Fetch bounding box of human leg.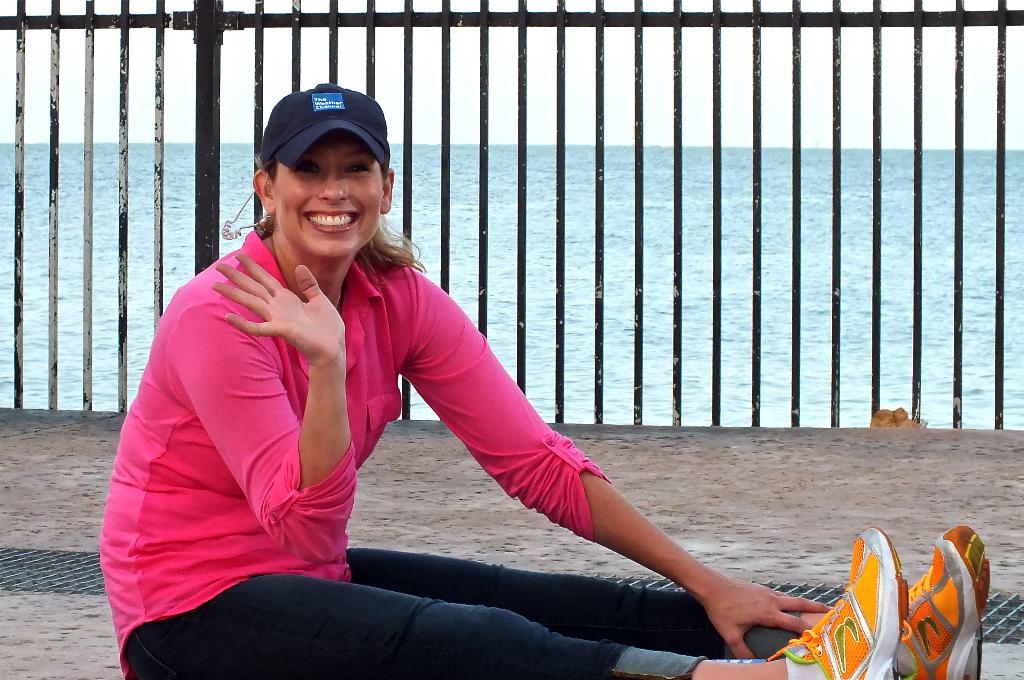
Bbox: (left=342, top=524, right=991, bottom=679).
